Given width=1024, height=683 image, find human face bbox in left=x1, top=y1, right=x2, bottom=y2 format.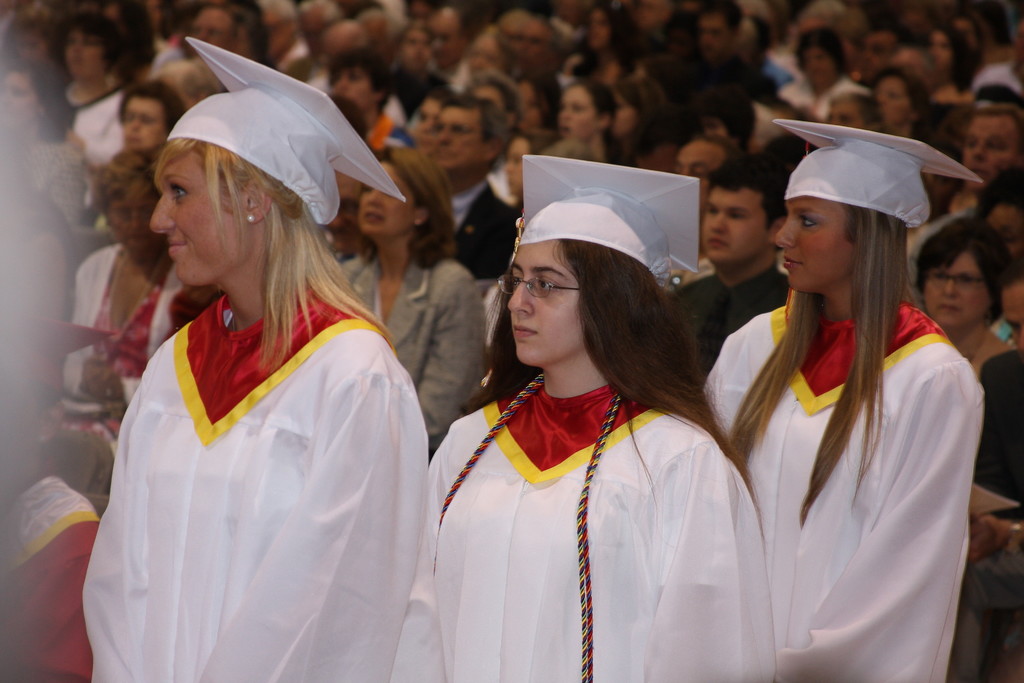
left=696, top=188, right=765, bottom=262.
